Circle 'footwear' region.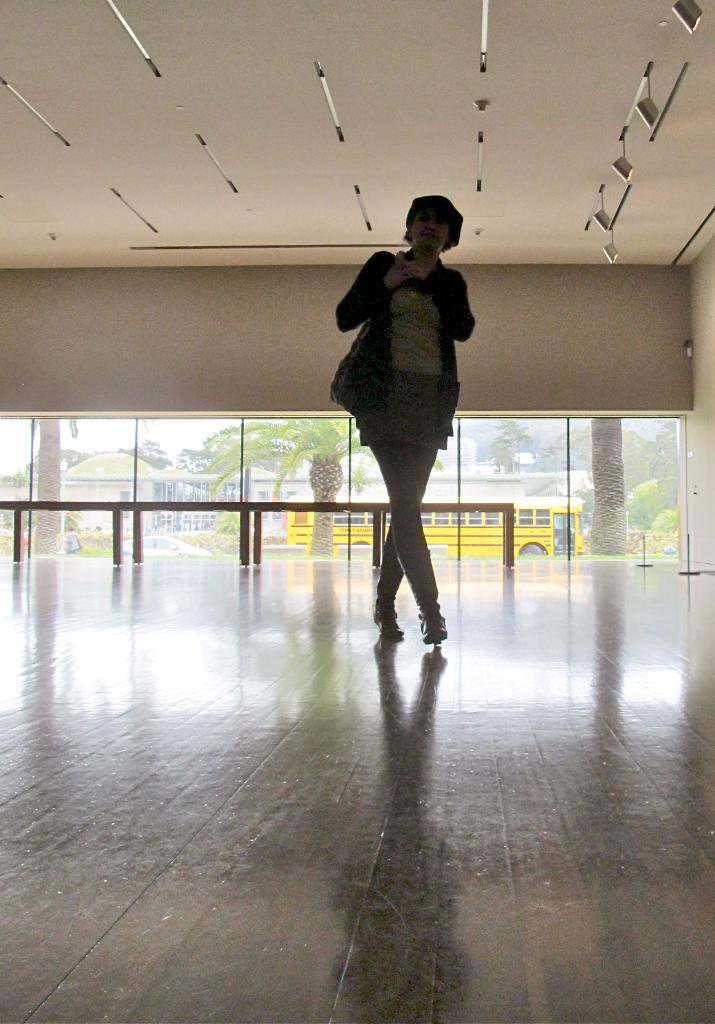
Region: left=396, top=549, right=446, bottom=640.
